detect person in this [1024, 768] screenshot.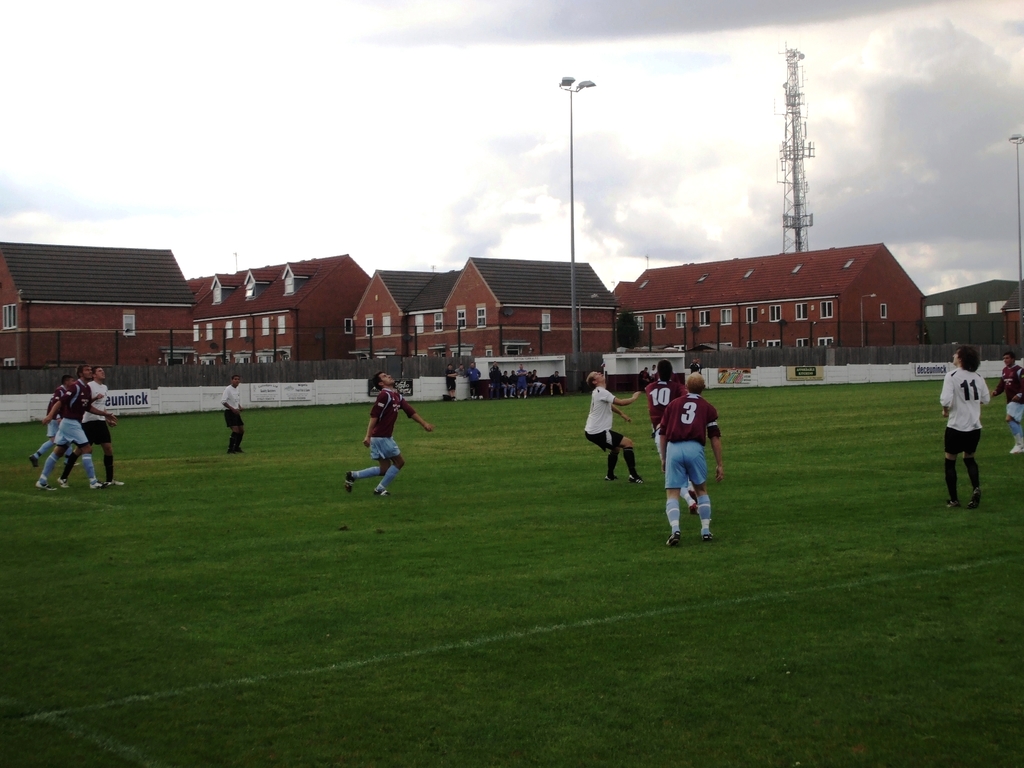
Detection: [27,373,79,467].
